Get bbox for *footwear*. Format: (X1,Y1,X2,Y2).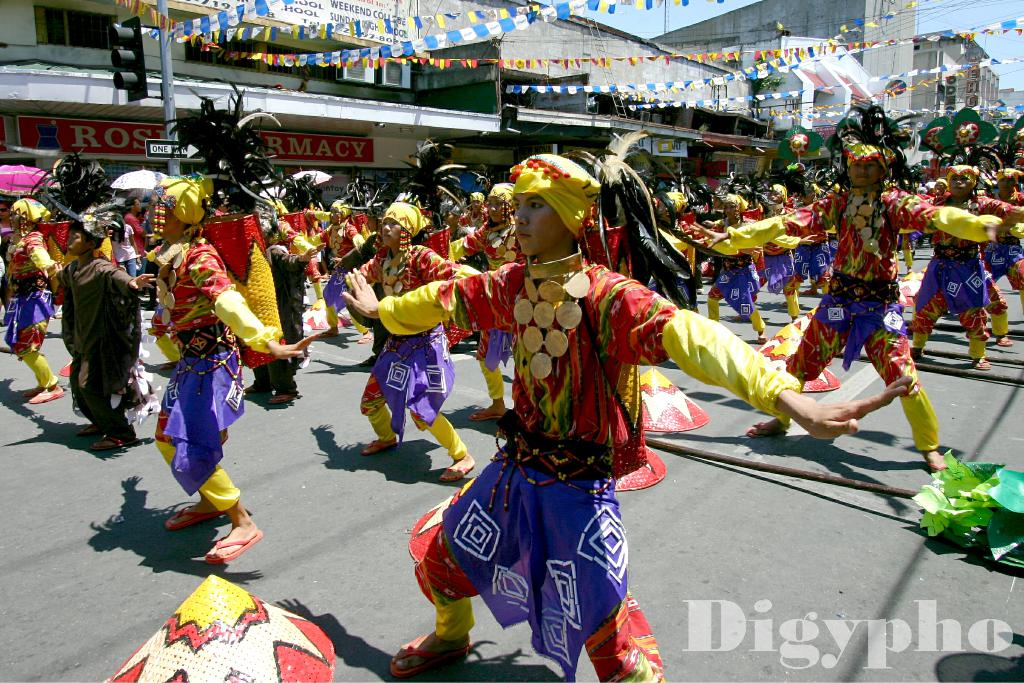
(975,357,997,373).
